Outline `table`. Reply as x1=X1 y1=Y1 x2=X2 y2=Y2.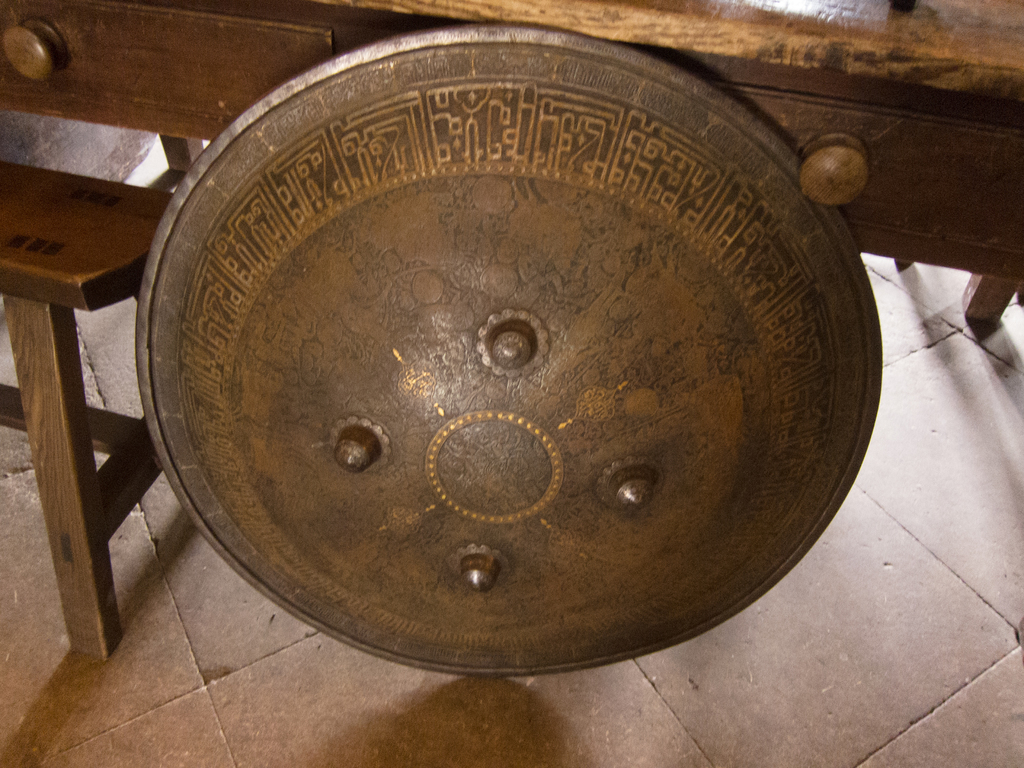
x1=0 y1=0 x2=1023 y2=652.
